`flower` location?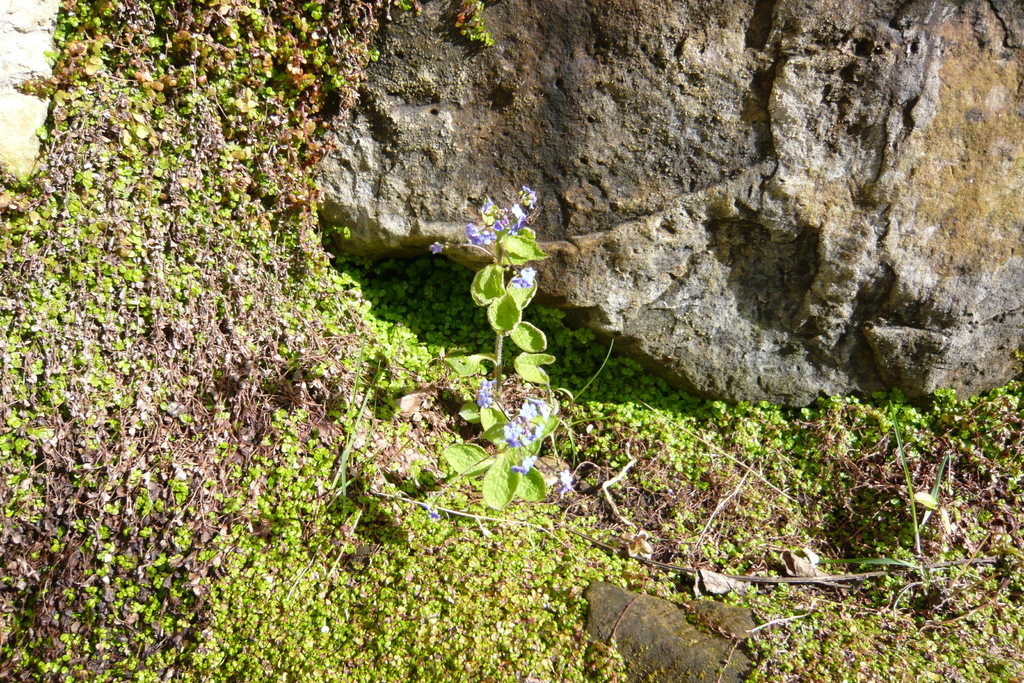
428 238 449 257
